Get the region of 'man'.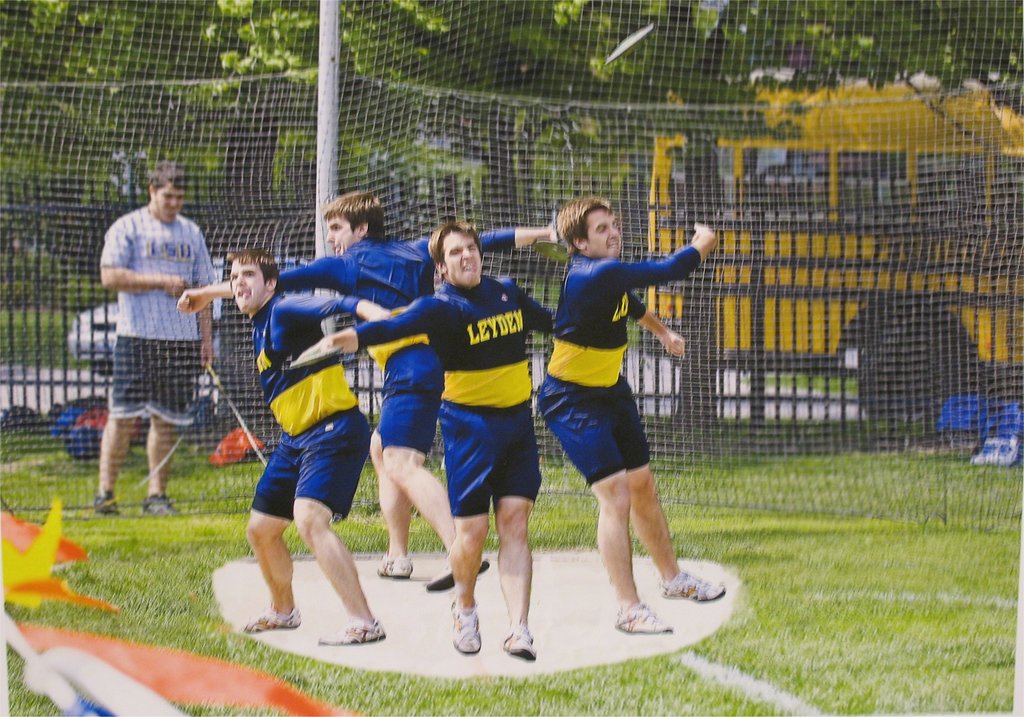
(left=235, top=248, right=401, bottom=649).
